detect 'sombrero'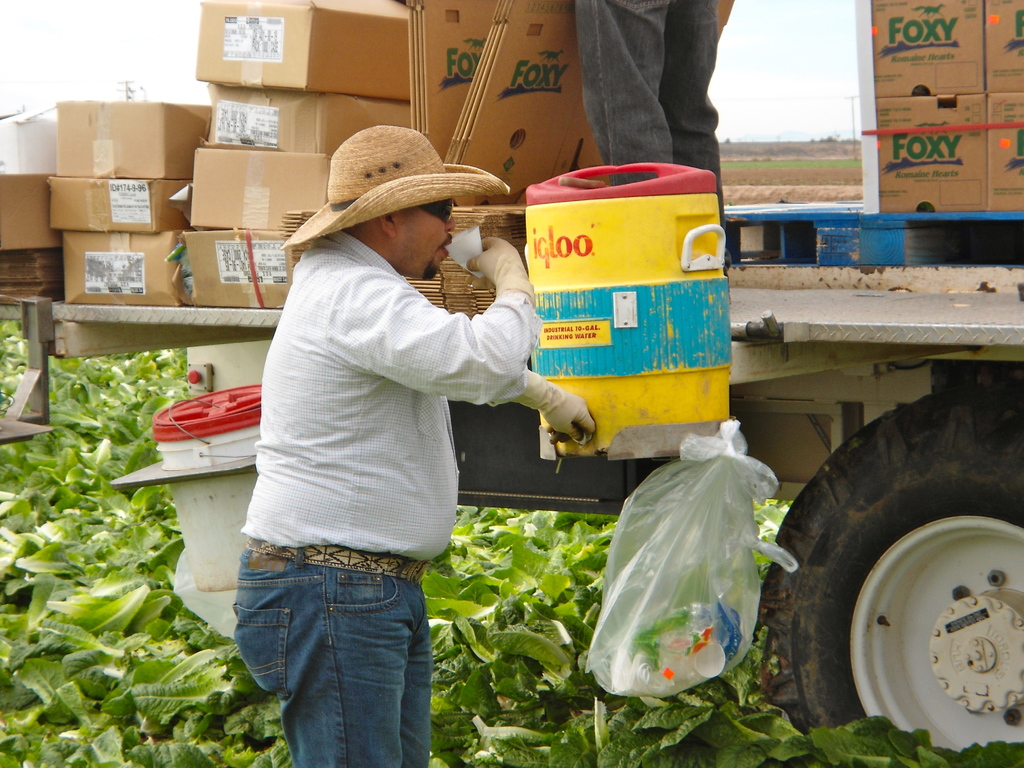
(284, 134, 518, 277)
